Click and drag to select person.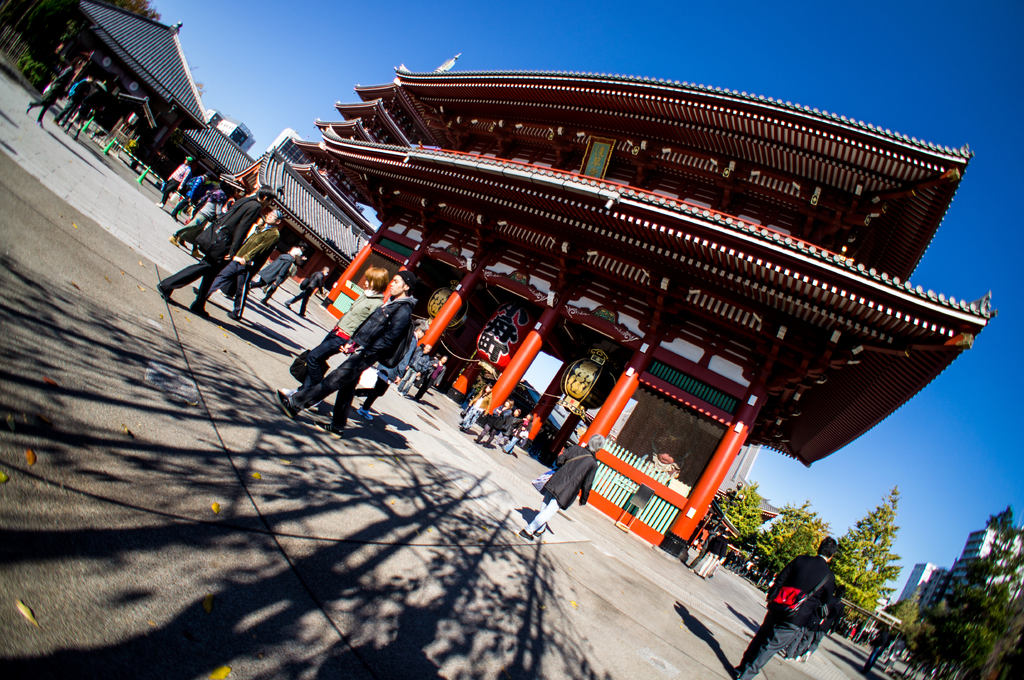
Selection: 731, 532, 837, 678.
